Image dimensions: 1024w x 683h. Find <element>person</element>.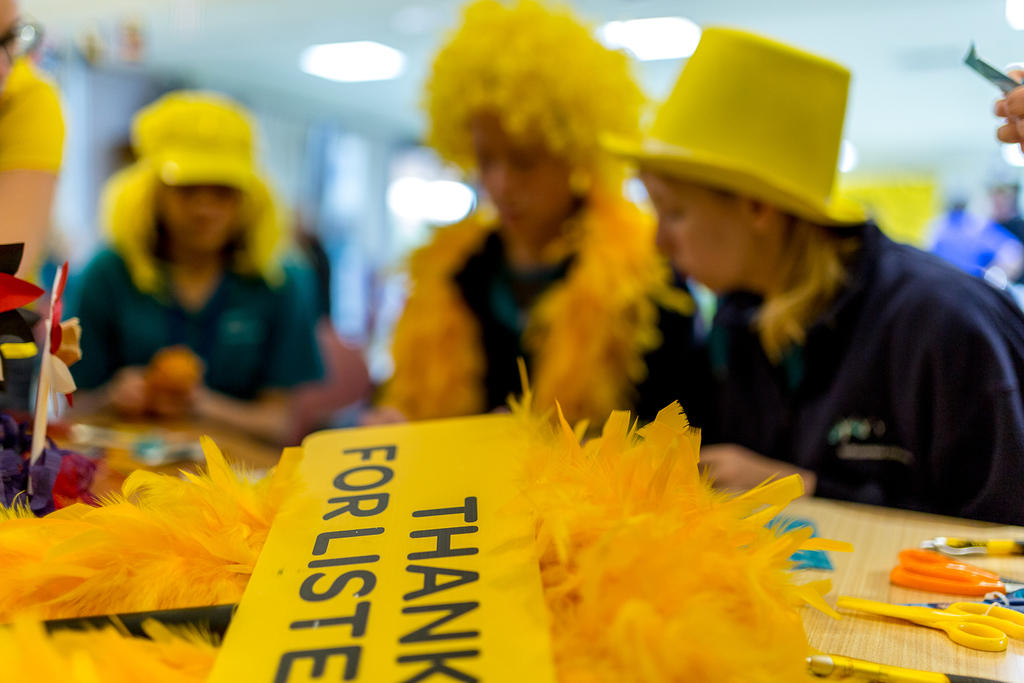
<bbox>349, 0, 688, 424</bbox>.
